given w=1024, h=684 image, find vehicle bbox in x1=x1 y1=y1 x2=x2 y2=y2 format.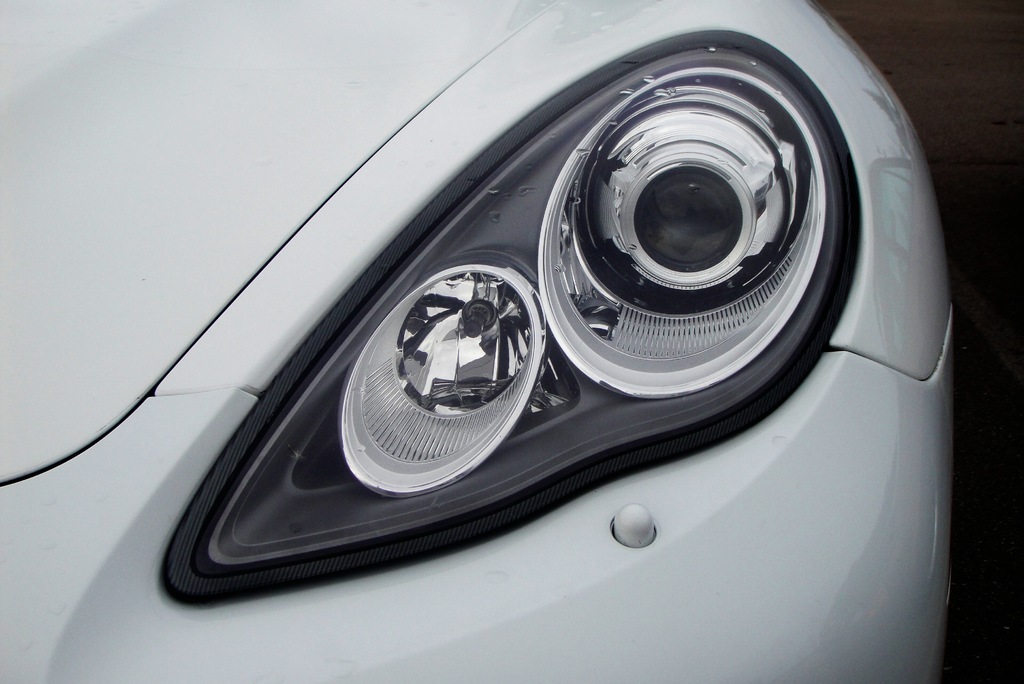
x1=20 y1=0 x2=1022 y2=626.
